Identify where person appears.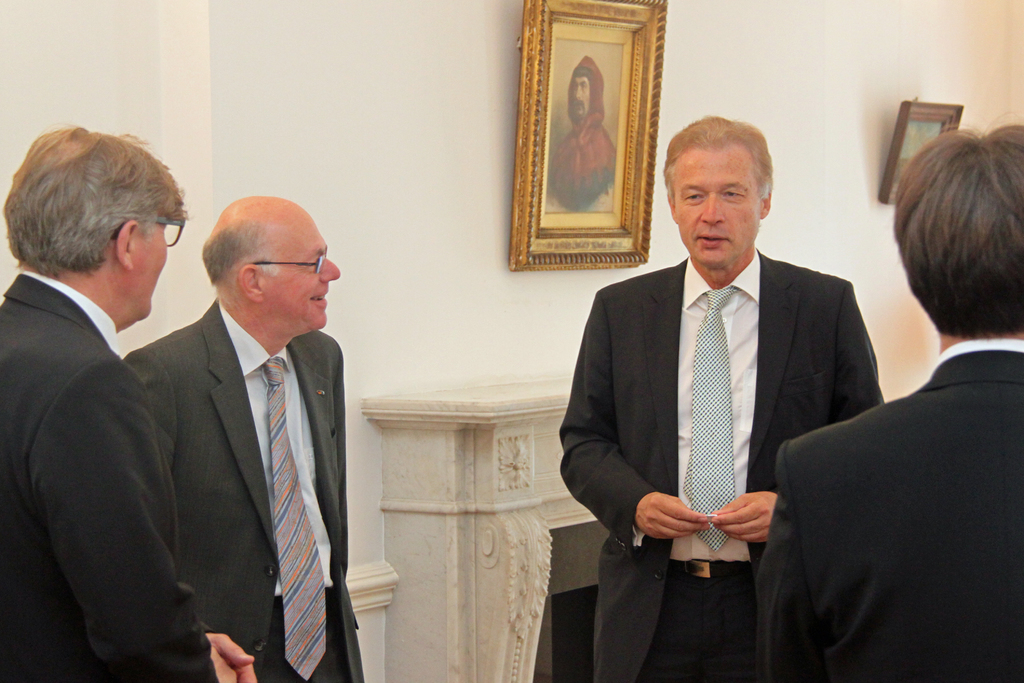
Appears at (x1=558, y1=118, x2=889, y2=682).
